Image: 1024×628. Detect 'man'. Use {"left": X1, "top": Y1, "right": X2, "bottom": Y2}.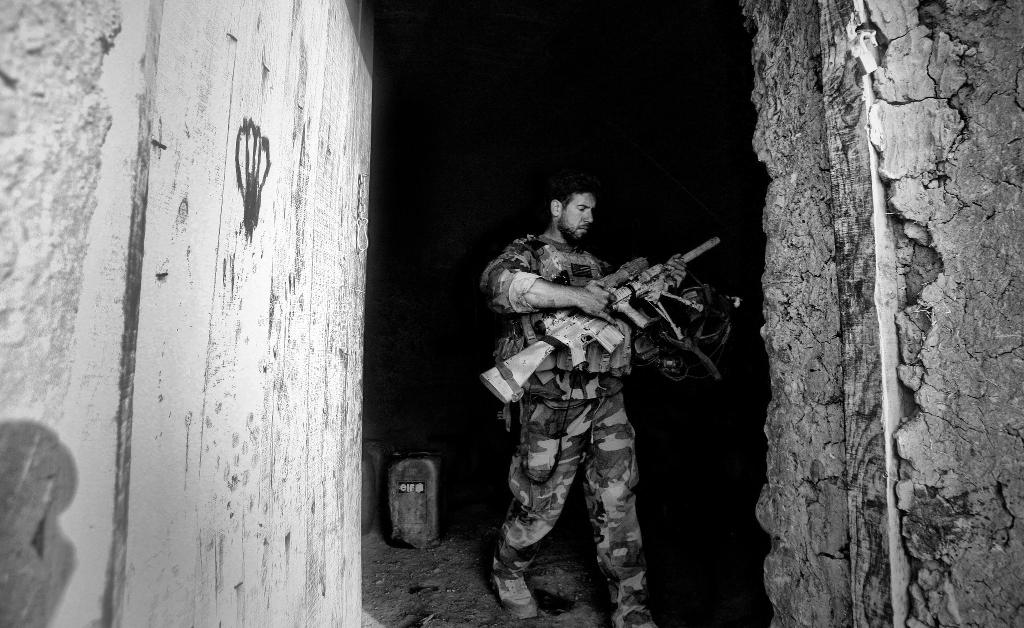
{"left": 486, "top": 160, "right": 692, "bottom": 616}.
